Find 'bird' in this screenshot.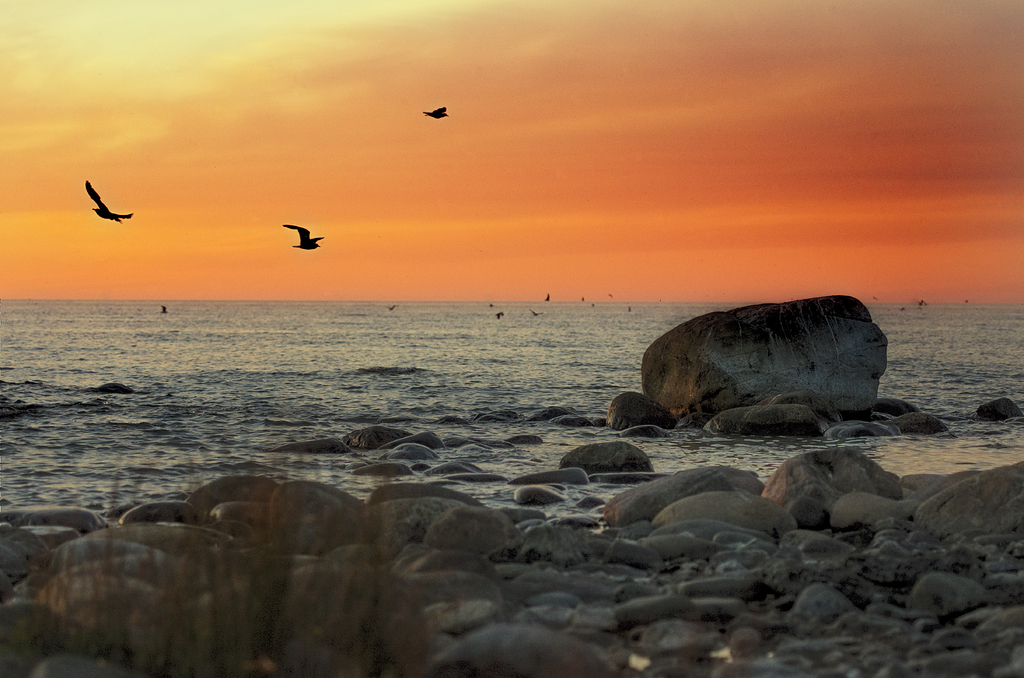
The bounding box for 'bird' is BBox(86, 181, 132, 223).
